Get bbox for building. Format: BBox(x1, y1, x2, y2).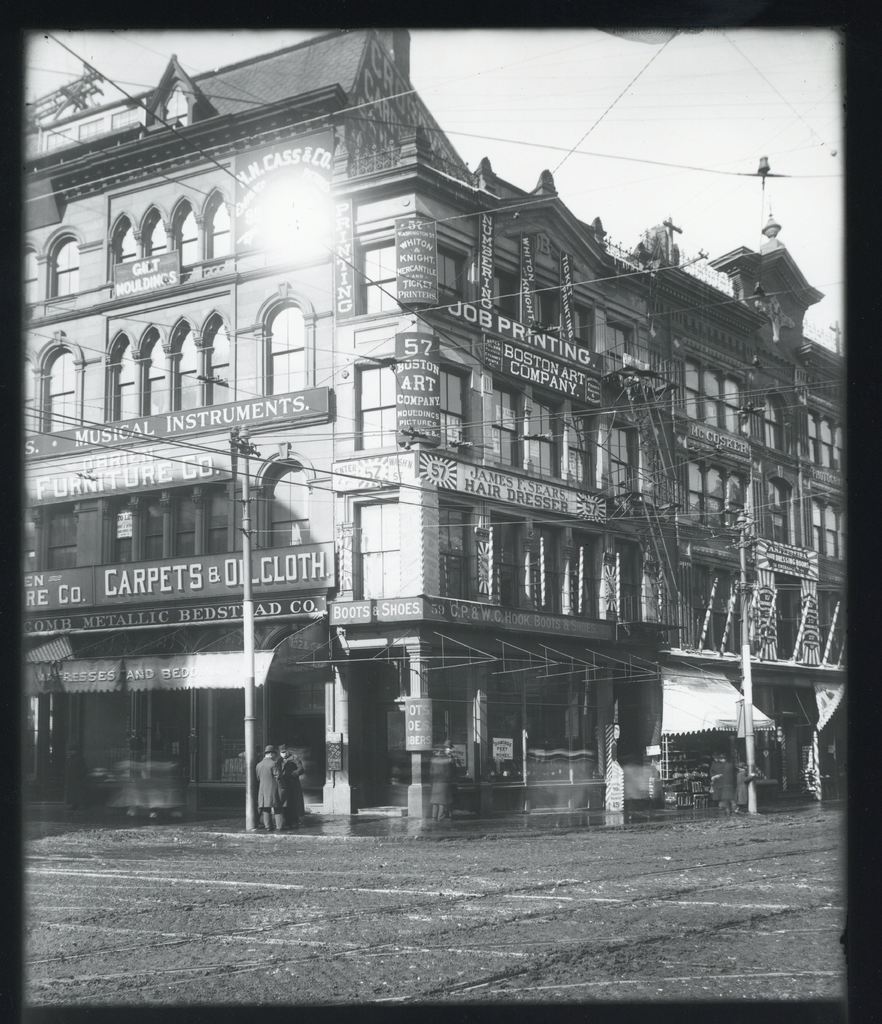
BBox(24, 29, 652, 816).
